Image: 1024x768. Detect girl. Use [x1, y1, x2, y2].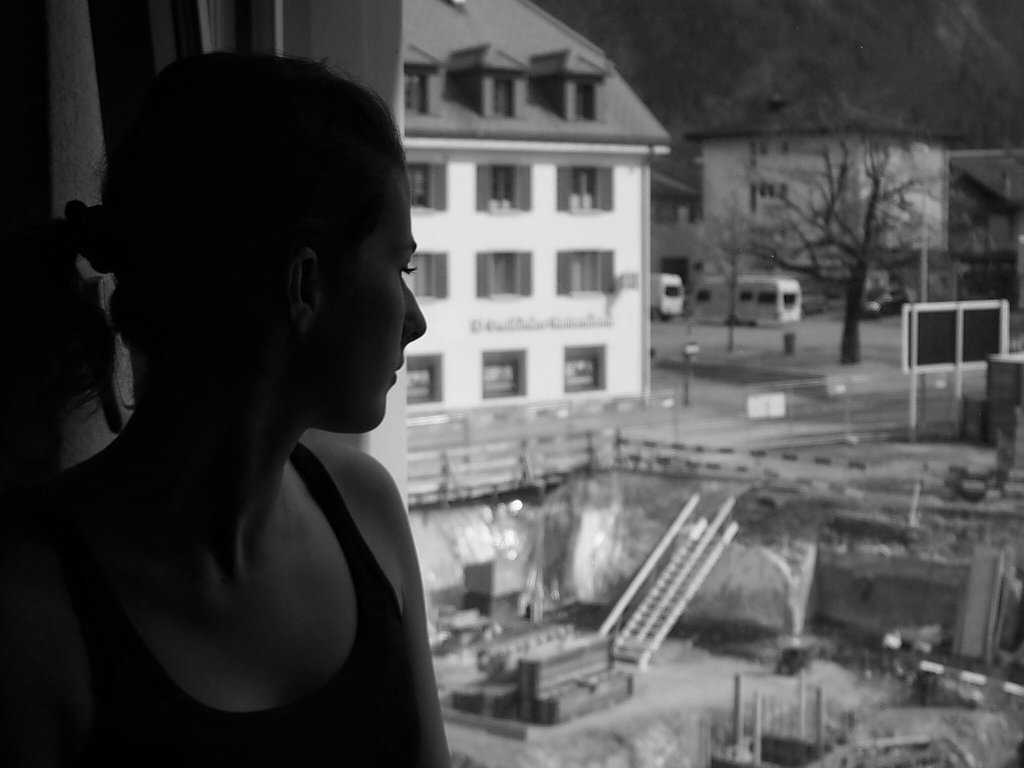
[0, 56, 459, 767].
